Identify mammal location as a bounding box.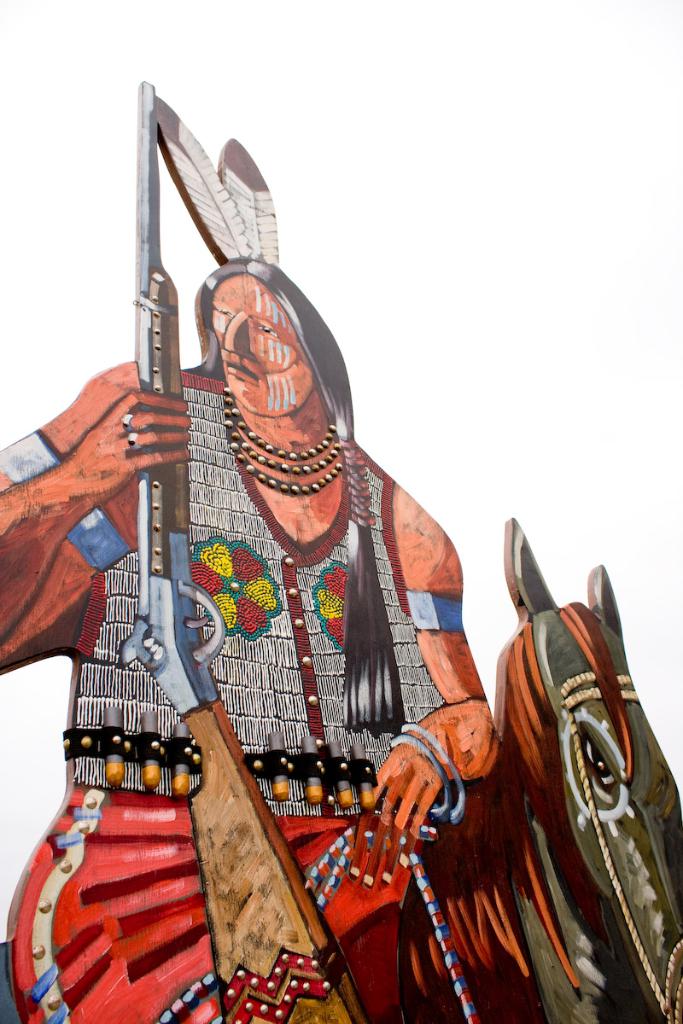
rect(0, 515, 682, 1023).
